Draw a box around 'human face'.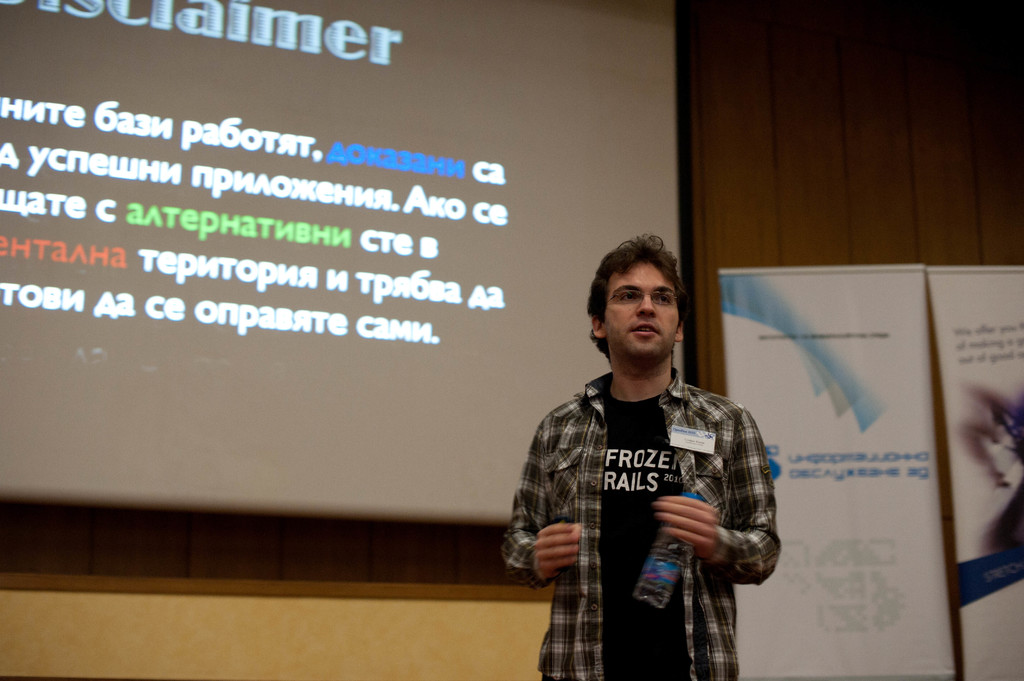
box(604, 264, 676, 361).
